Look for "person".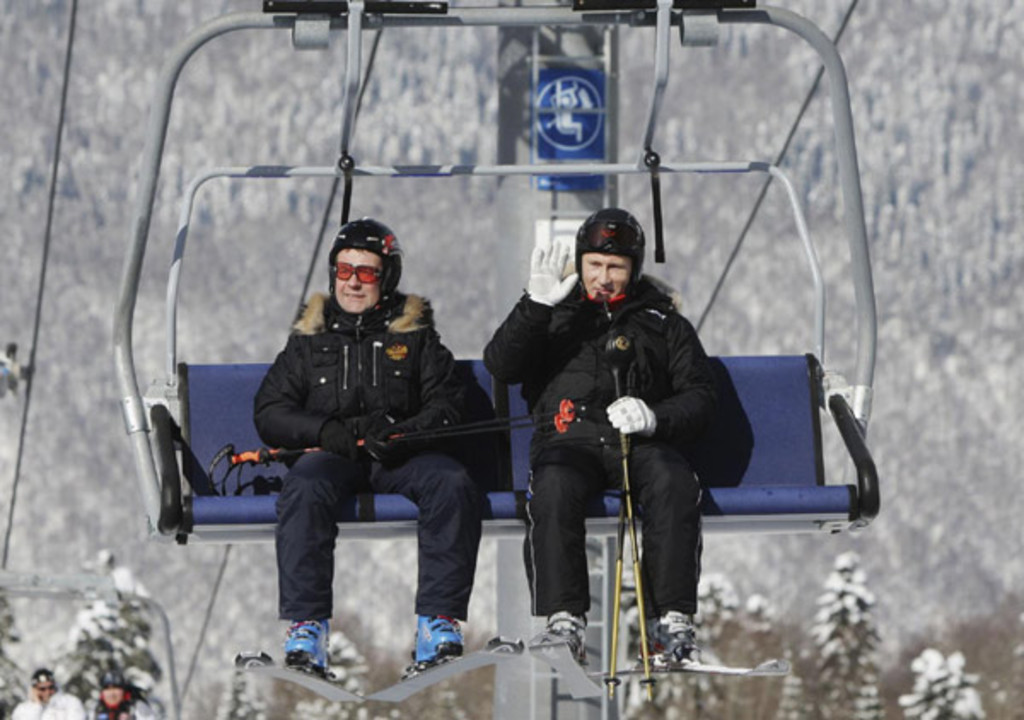
Found: (left=481, top=210, right=730, bottom=676).
